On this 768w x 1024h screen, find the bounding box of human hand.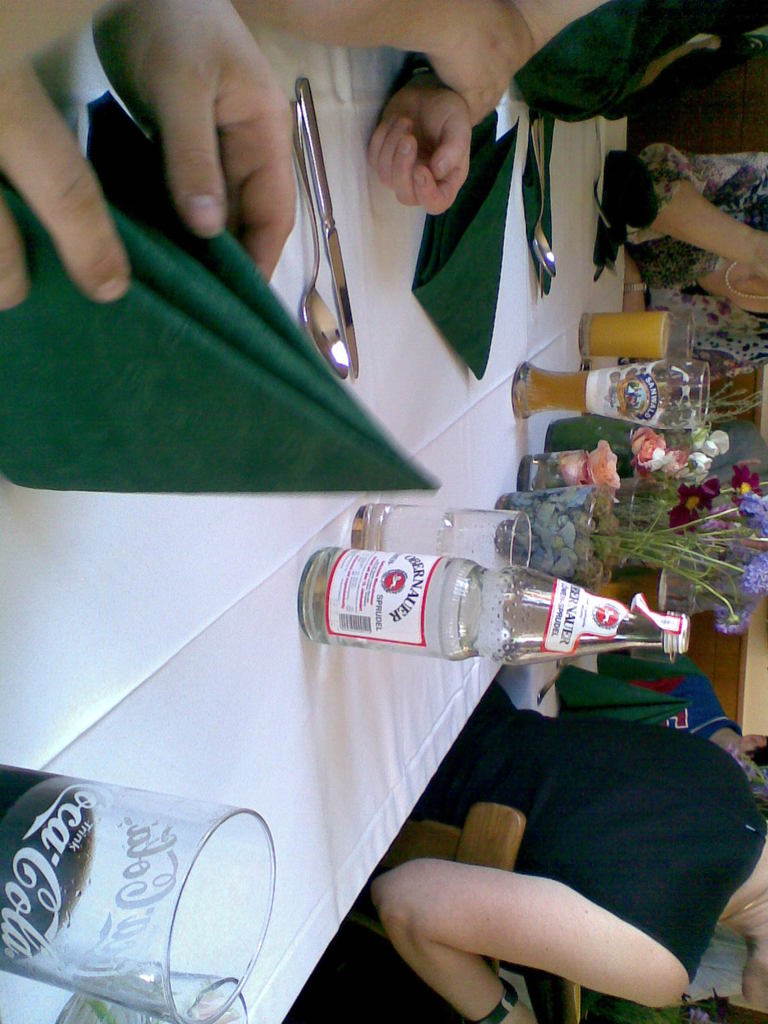
Bounding box: (516, 1010, 536, 1023).
